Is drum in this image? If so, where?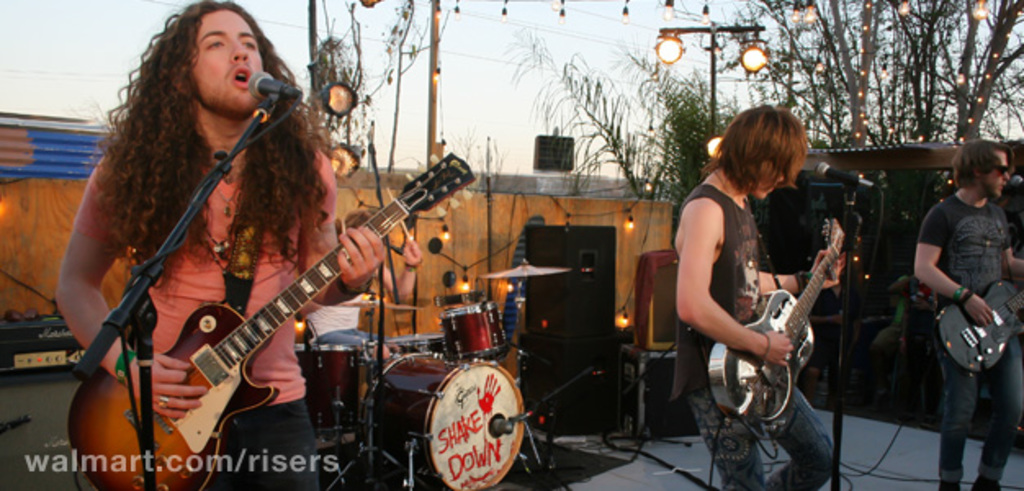
Yes, at box=[437, 301, 510, 357].
